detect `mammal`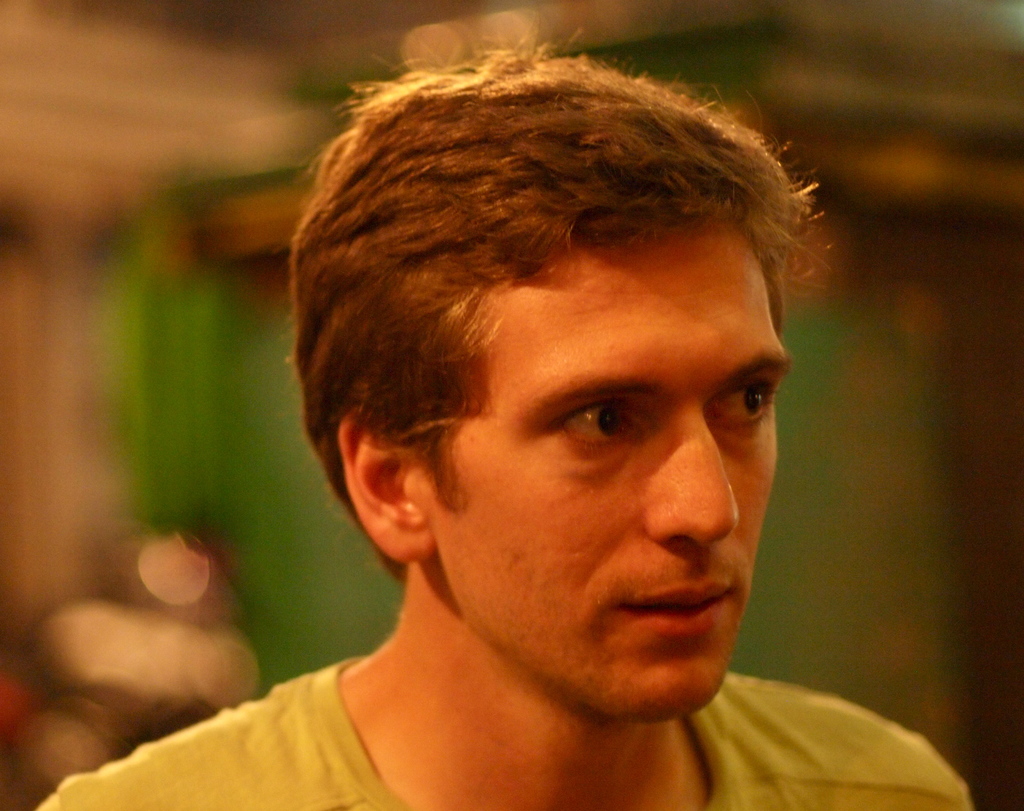
<region>127, 26, 963, 810</region>
